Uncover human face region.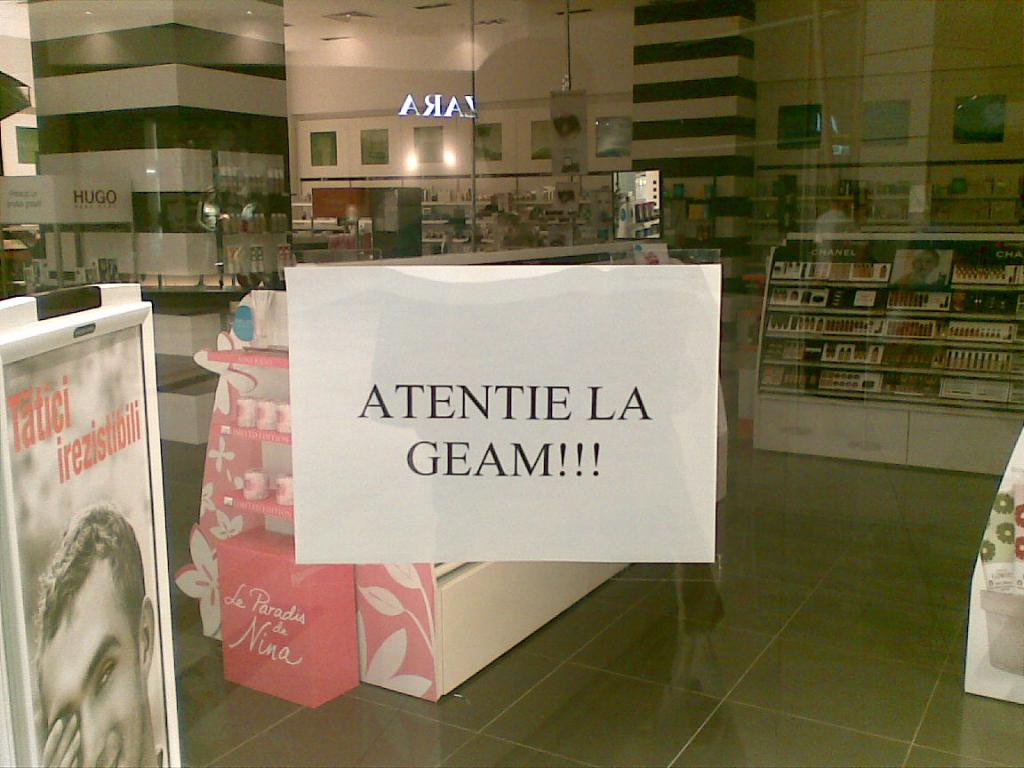
Uncovered: [38, 561, 152, 767].
